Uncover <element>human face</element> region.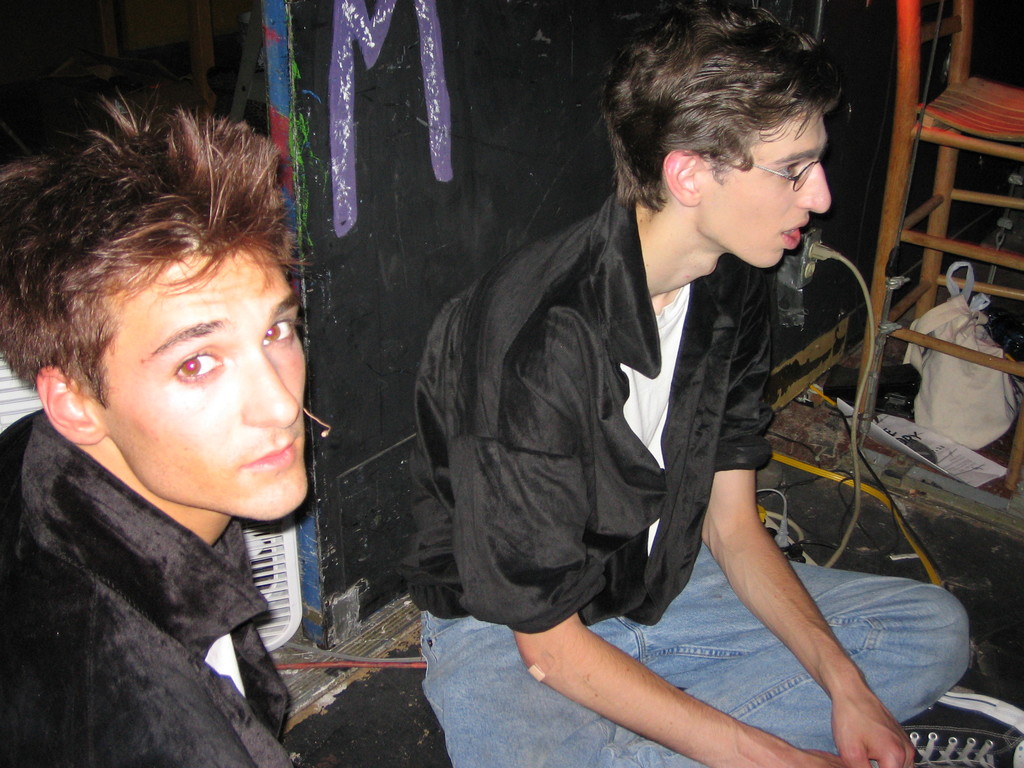
Uncovered: x1=109 y1=253 x2=308 y2=521.
